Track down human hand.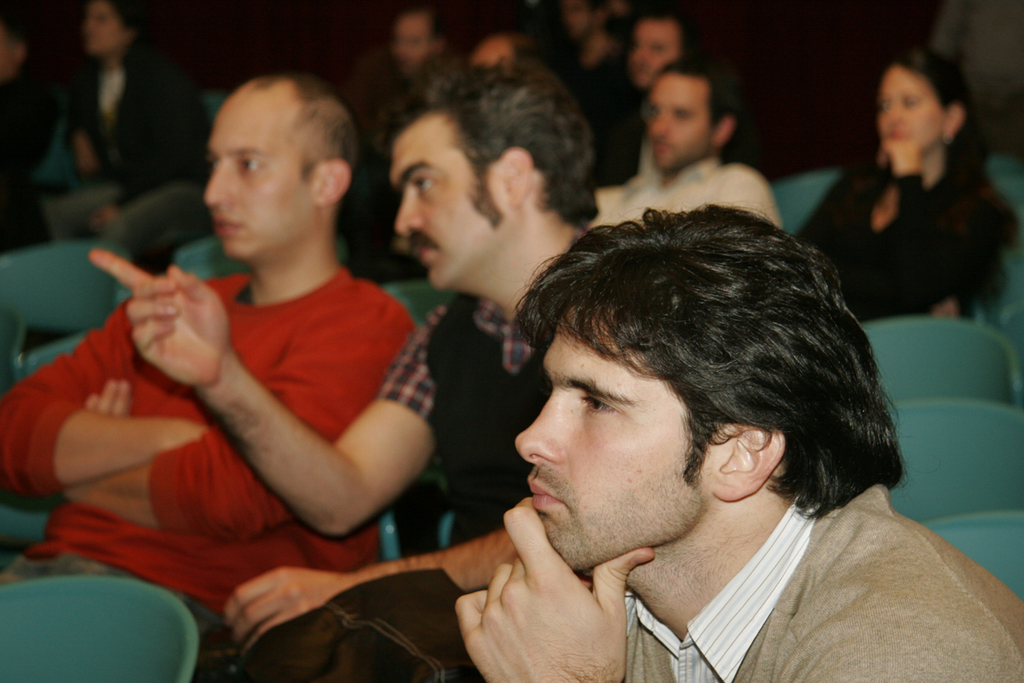
Tracked to (220, 563, 352, 657).
